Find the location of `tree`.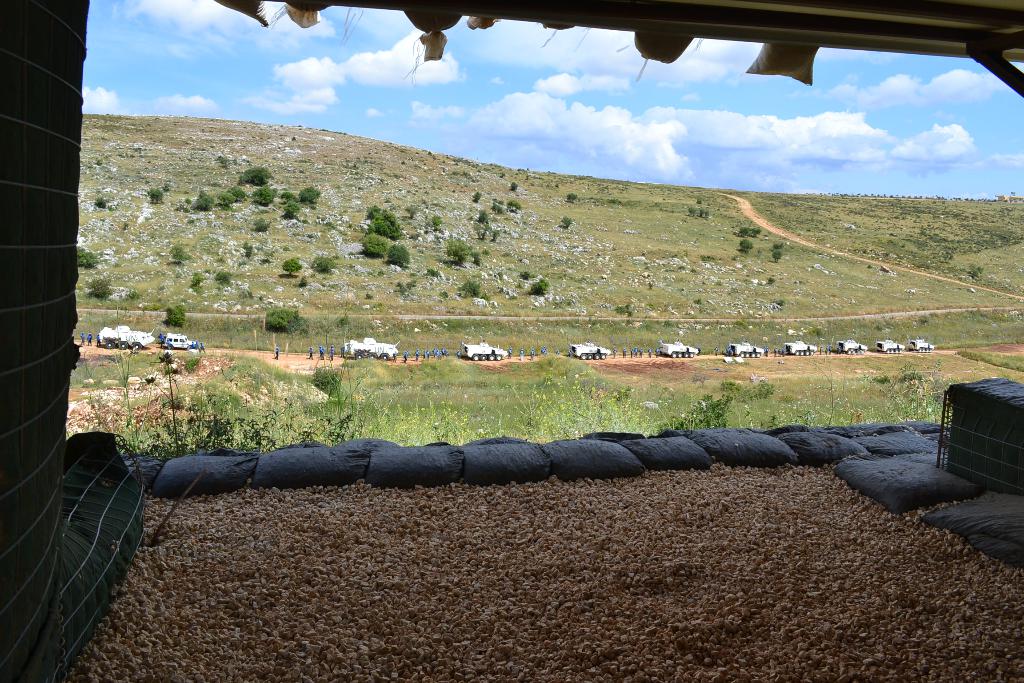
Location: 568, 192, 579, 203.
